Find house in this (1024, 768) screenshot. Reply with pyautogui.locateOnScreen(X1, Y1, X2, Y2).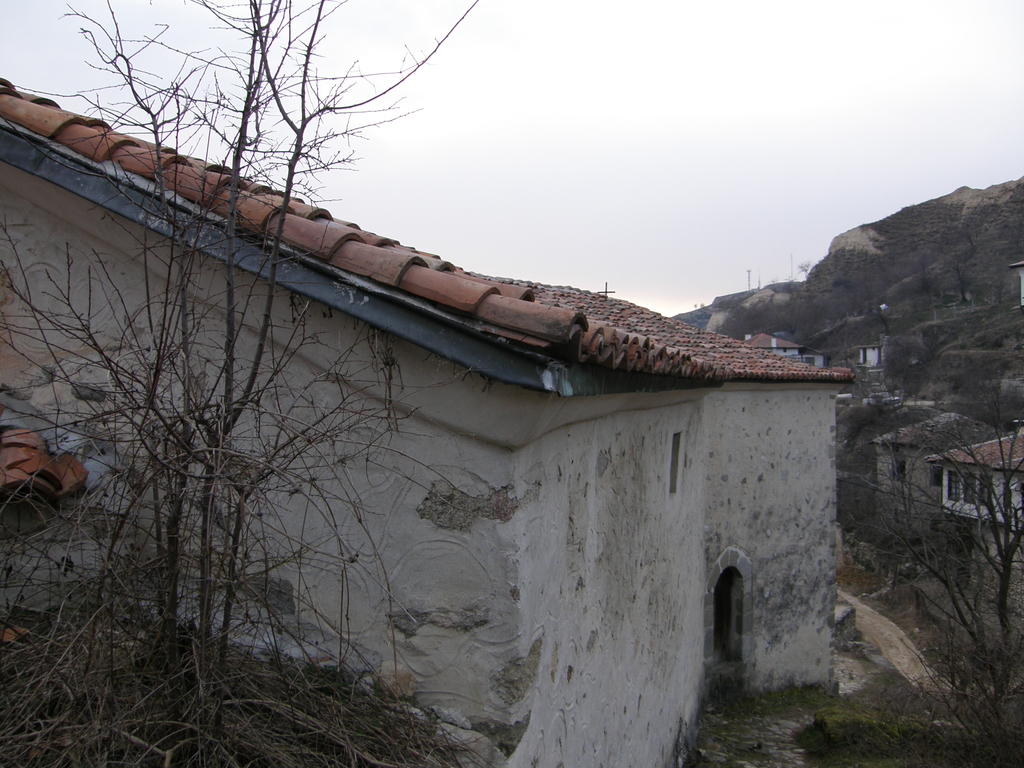
pyautogui.locateOnScreen(866, 412, 1000, 520).
